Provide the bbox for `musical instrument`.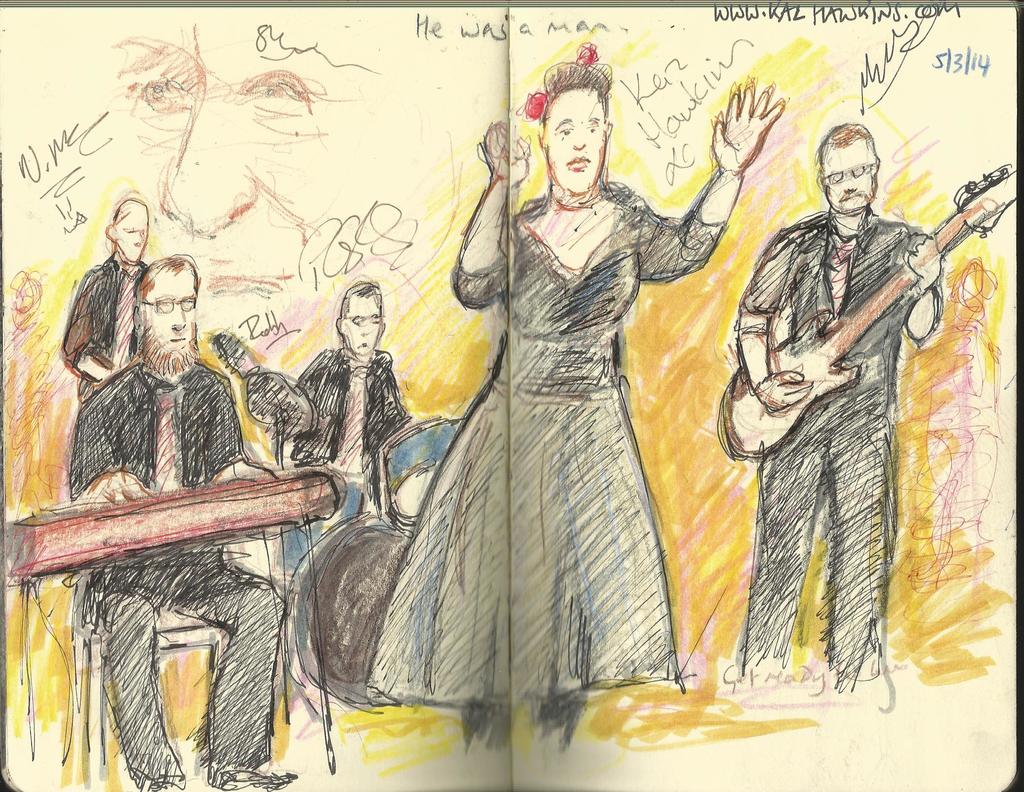
x1=712 y1=166 x2=1023 y2=454.
